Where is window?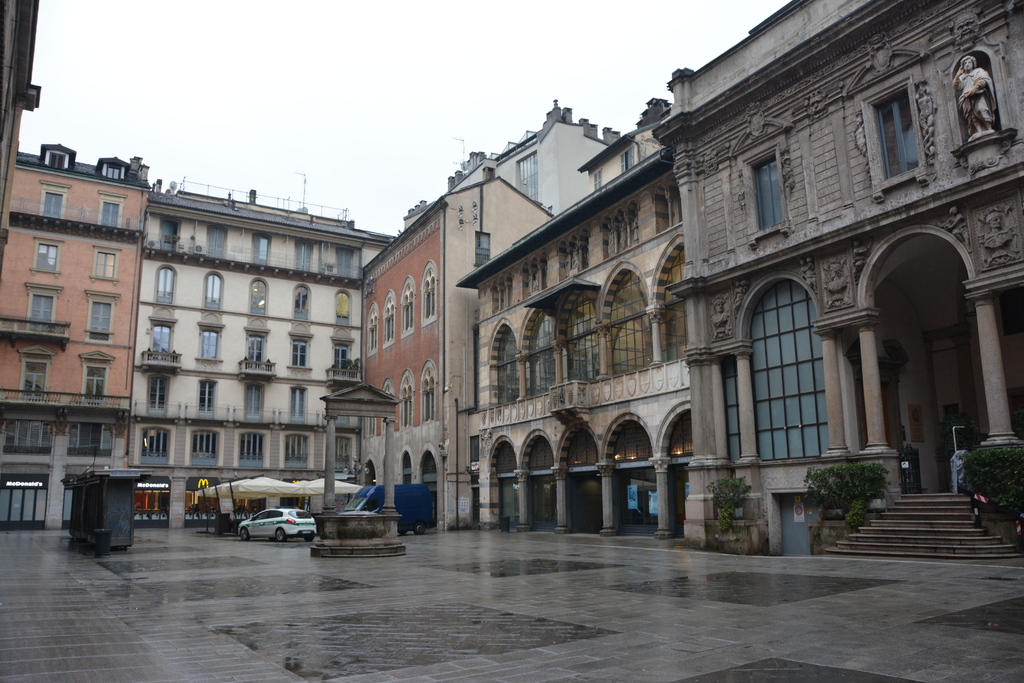
70,425,115,457.
